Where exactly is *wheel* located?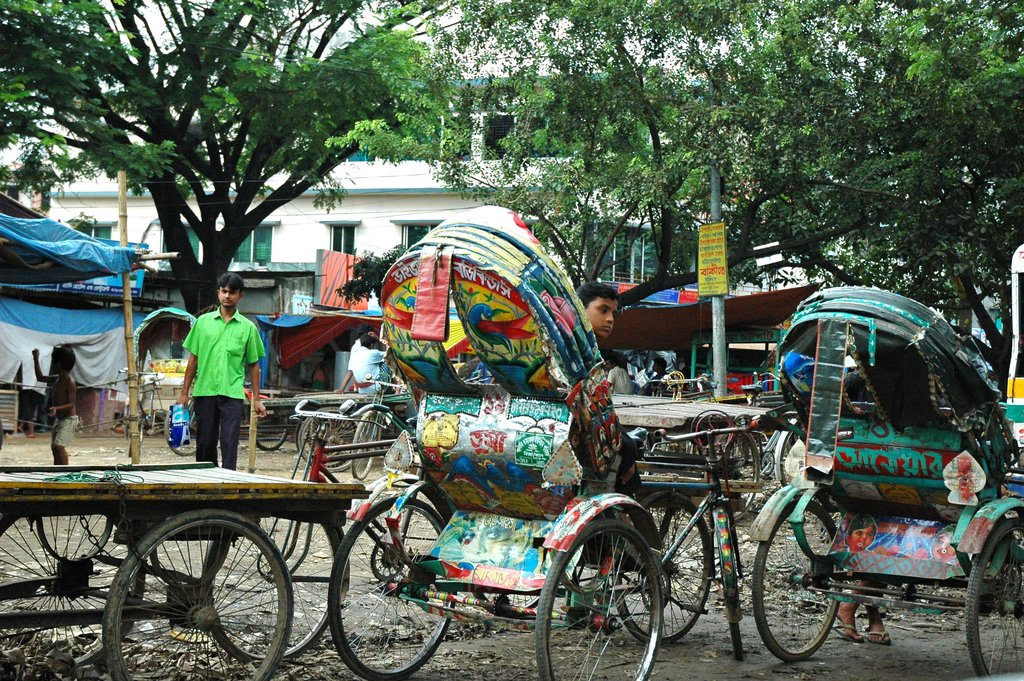
Its bounding box is detection(532, 519, 662, 680).
